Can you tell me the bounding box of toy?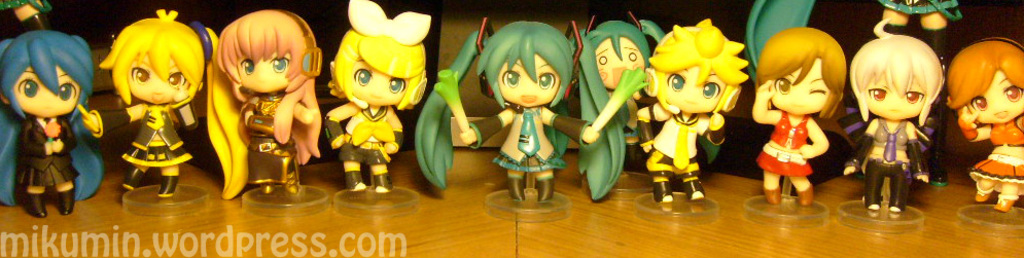
[637,19,749,228].
